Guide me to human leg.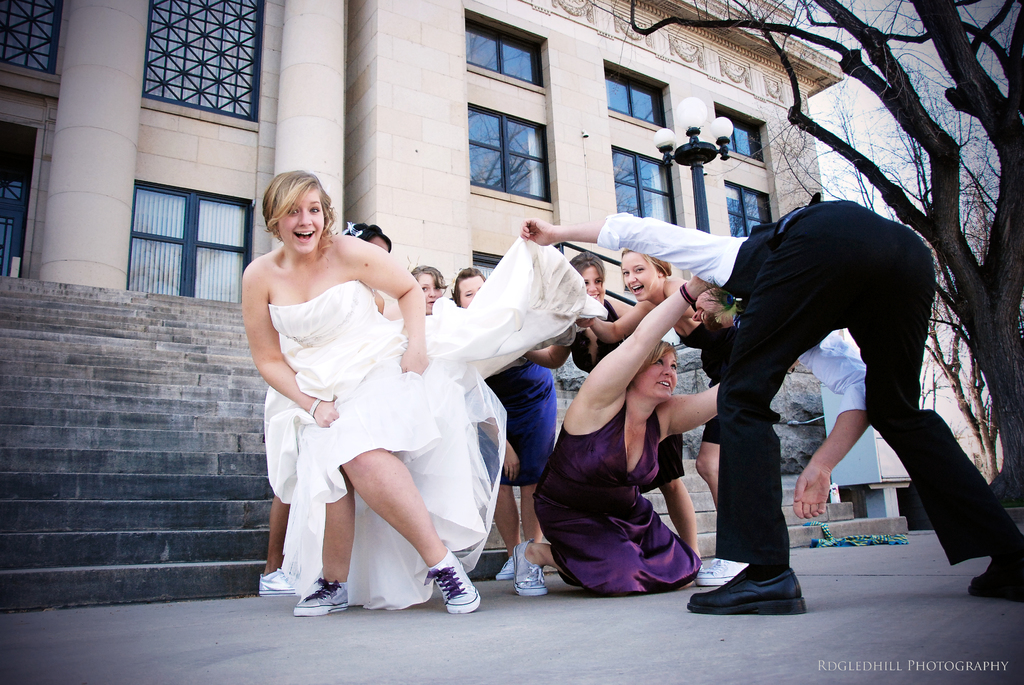
Guidance: 508/503/649/594.
